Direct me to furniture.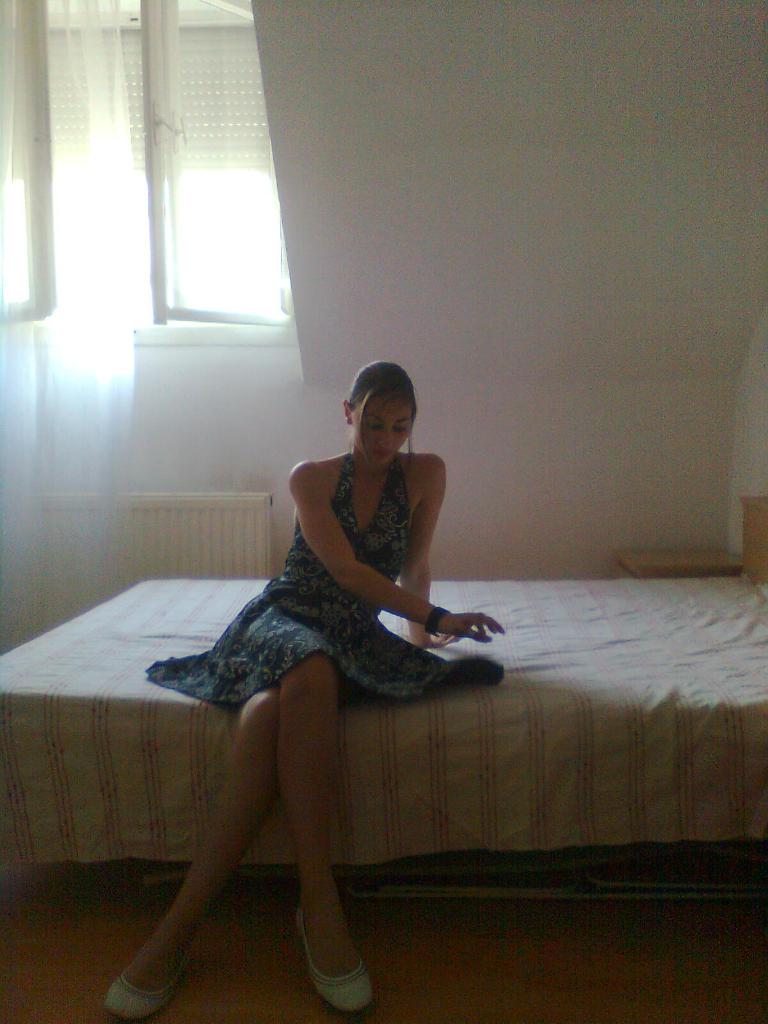
Direction: 623/548/741/575.
